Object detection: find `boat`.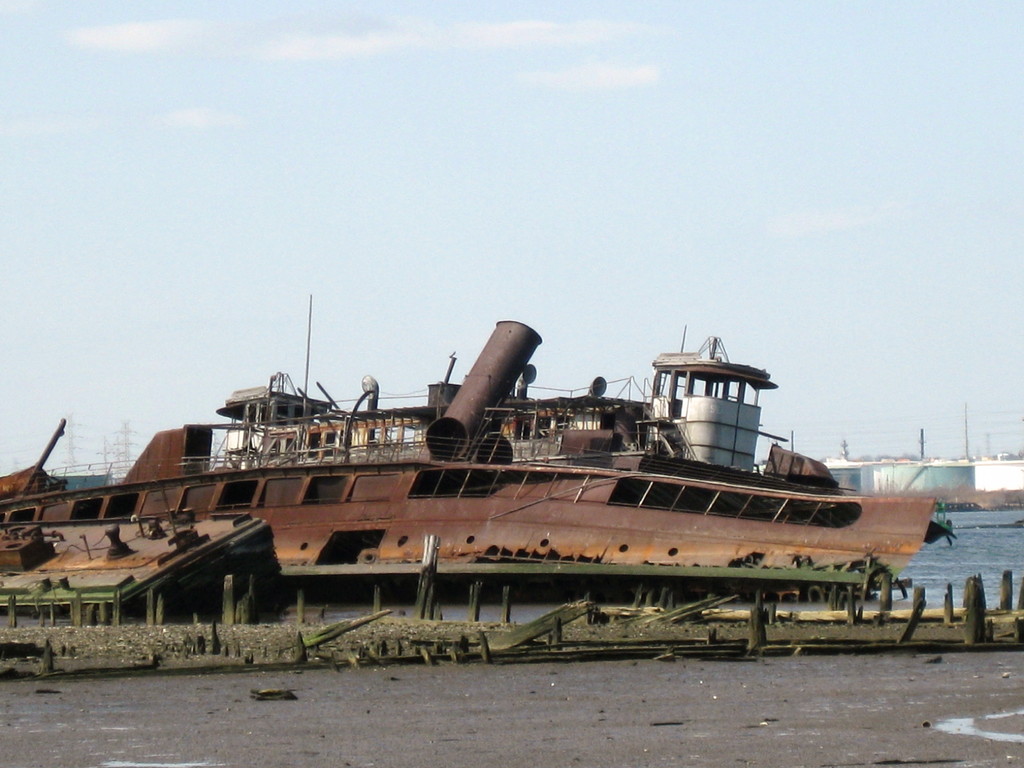
bbox=[0, 291, 957, 626].
